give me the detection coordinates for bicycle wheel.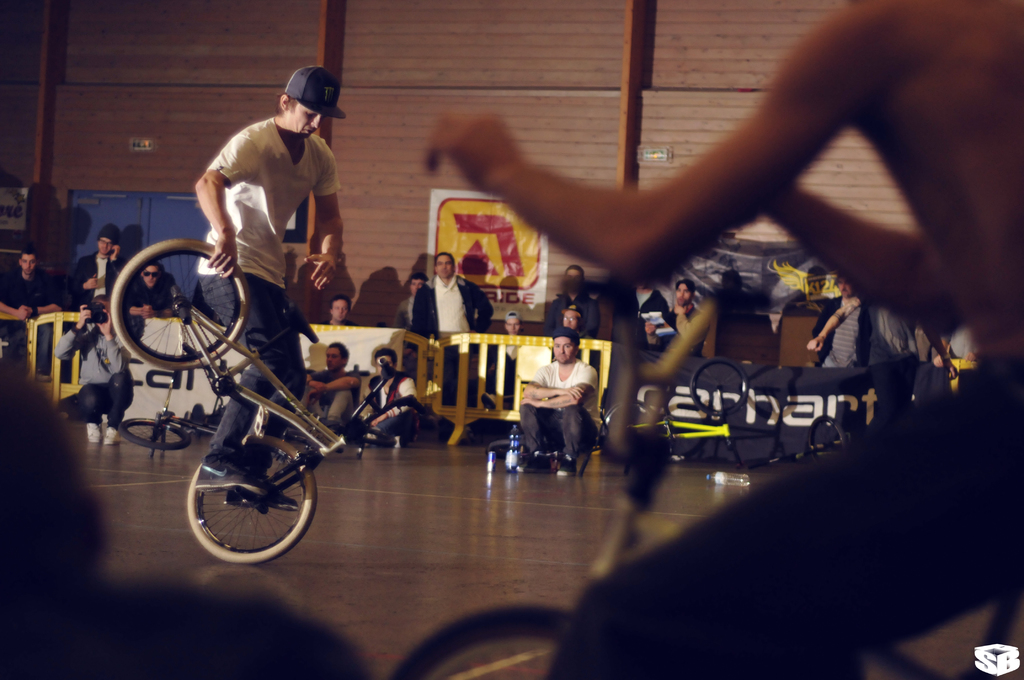
598:398:664:438.
